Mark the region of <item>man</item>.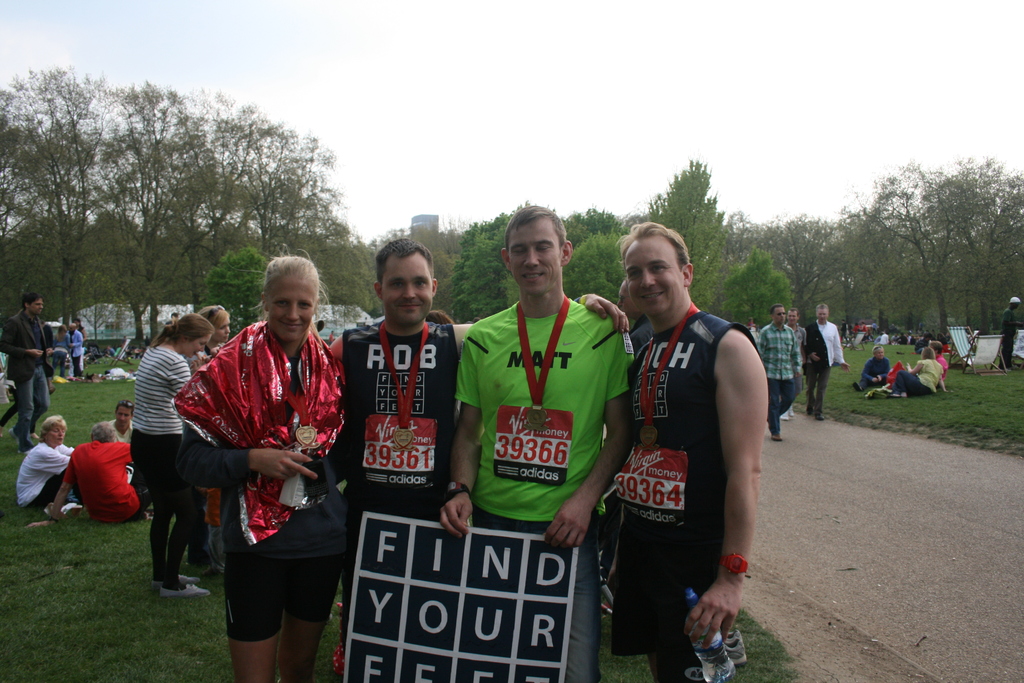
Region: [809, 303, 852, 424].
